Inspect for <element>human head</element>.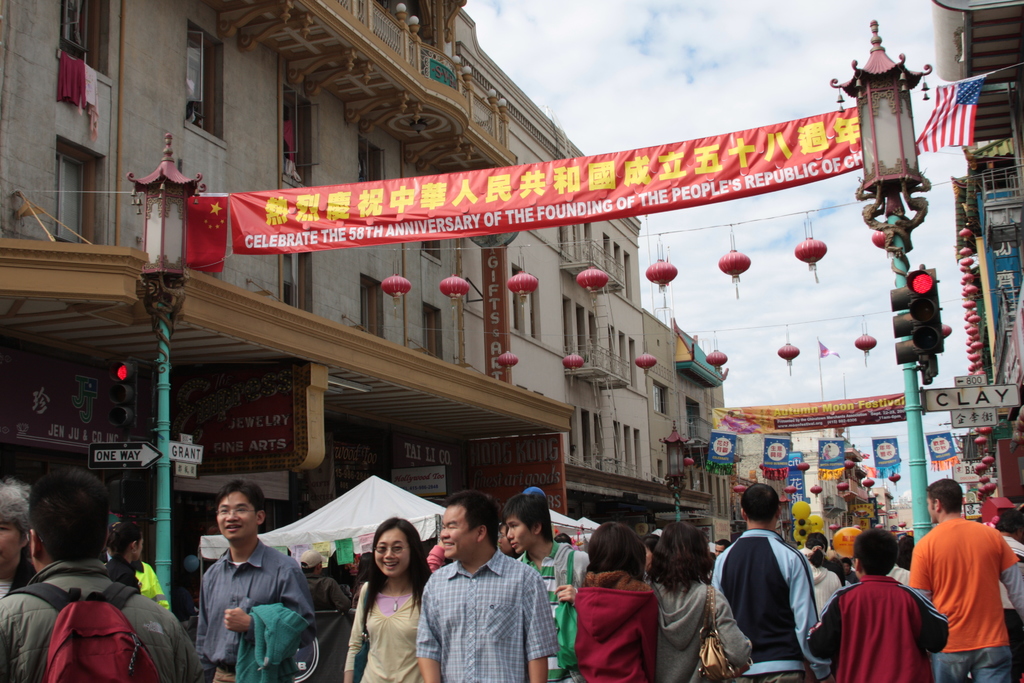
Inspection: bbox=(739, 482, 781, 525).
